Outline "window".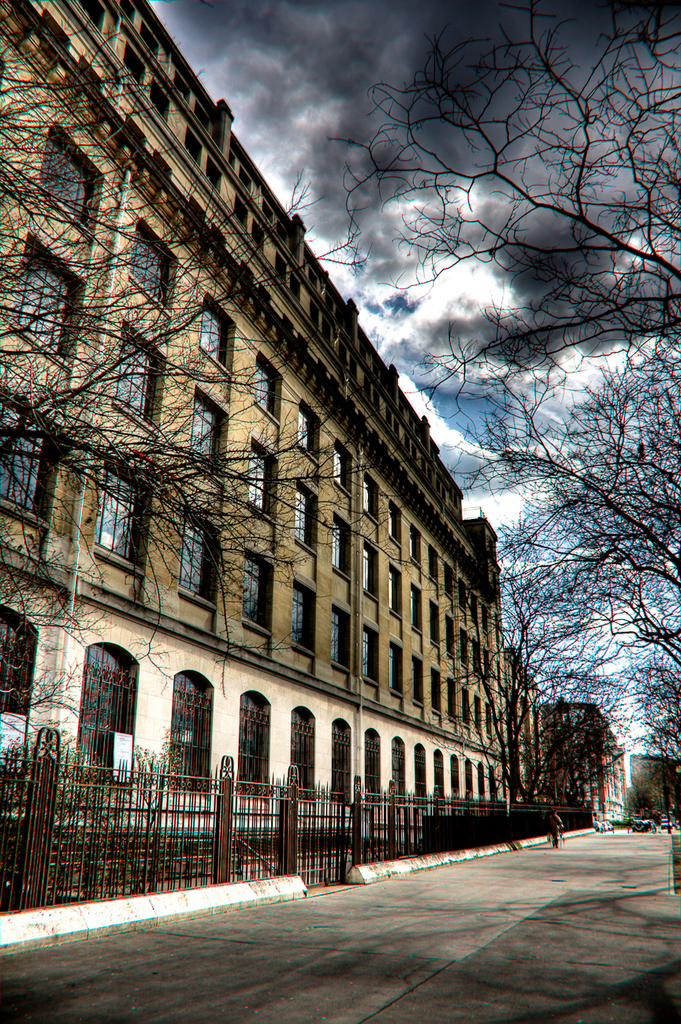
Outline: bbox(407, 529, 420, 565).
